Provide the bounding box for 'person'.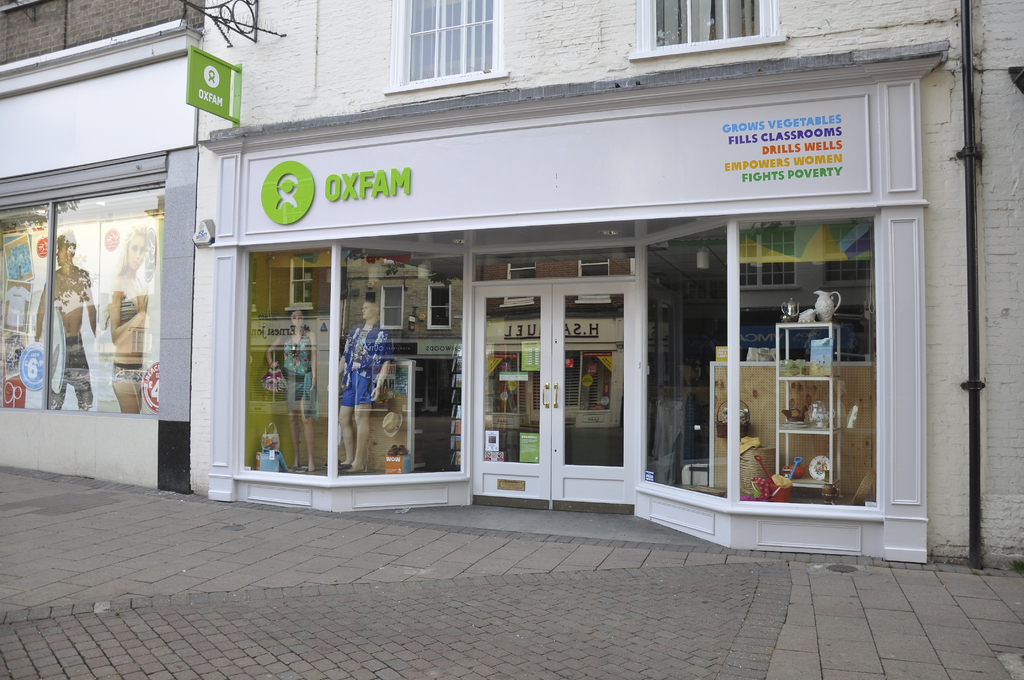
left=263, top=308, right=315, bottom=473.
